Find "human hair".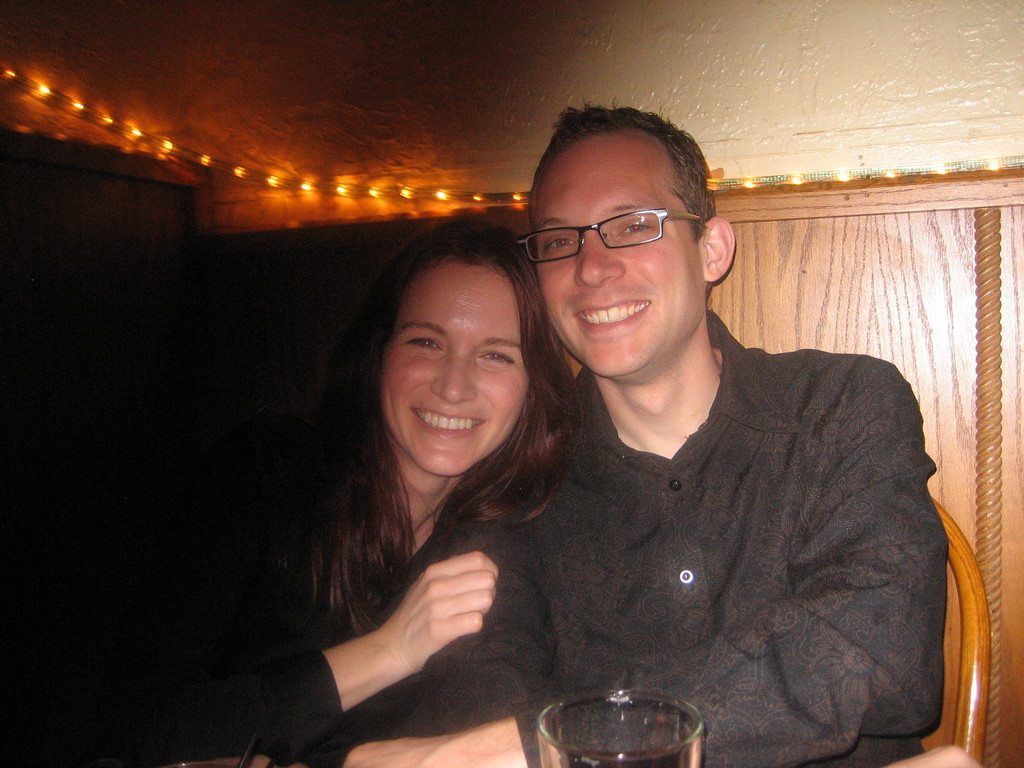
pyautogui.locateOnScreen(527, 101, 726, 254).
